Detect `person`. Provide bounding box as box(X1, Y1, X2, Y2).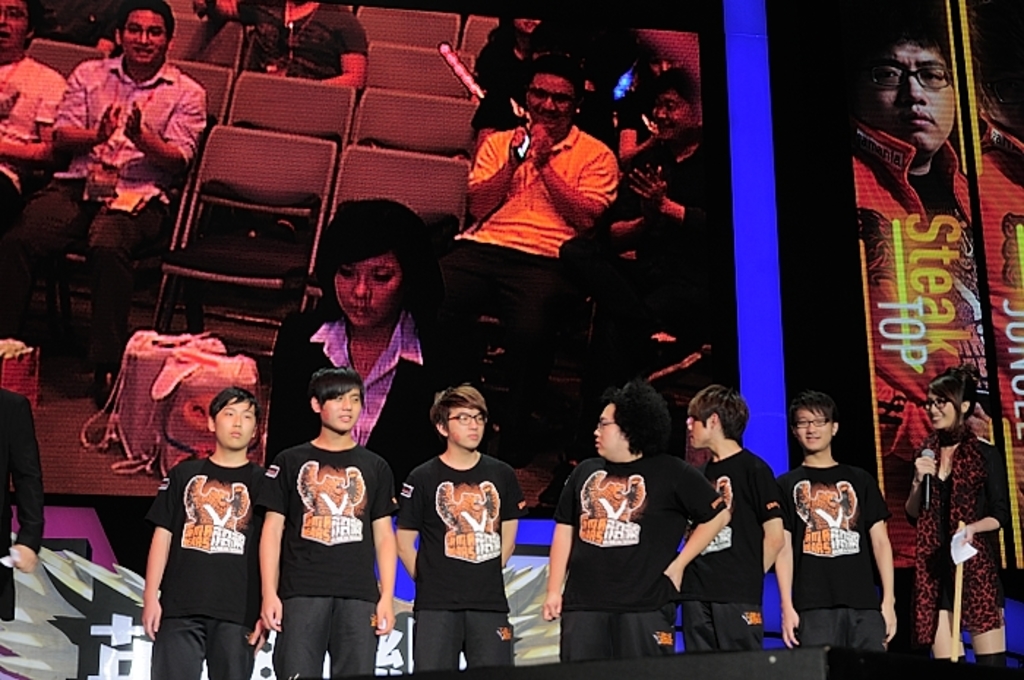
box(540, 373, 733, 665).
